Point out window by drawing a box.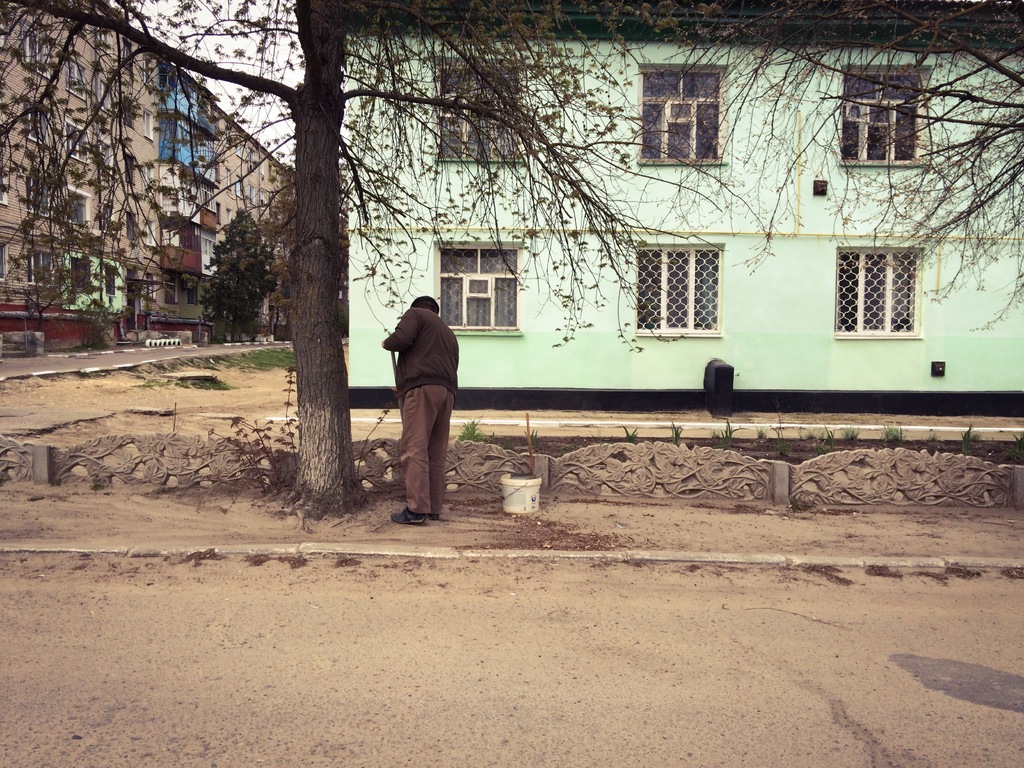
225/168/232/190.
